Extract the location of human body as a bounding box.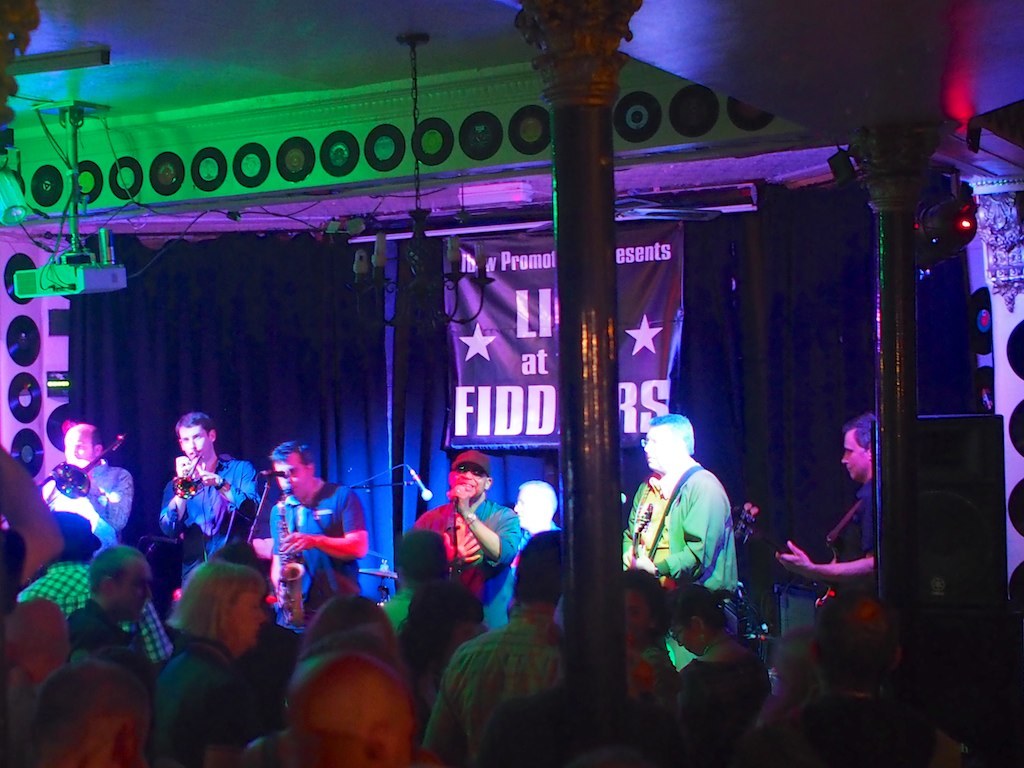
151:451:263:586.
